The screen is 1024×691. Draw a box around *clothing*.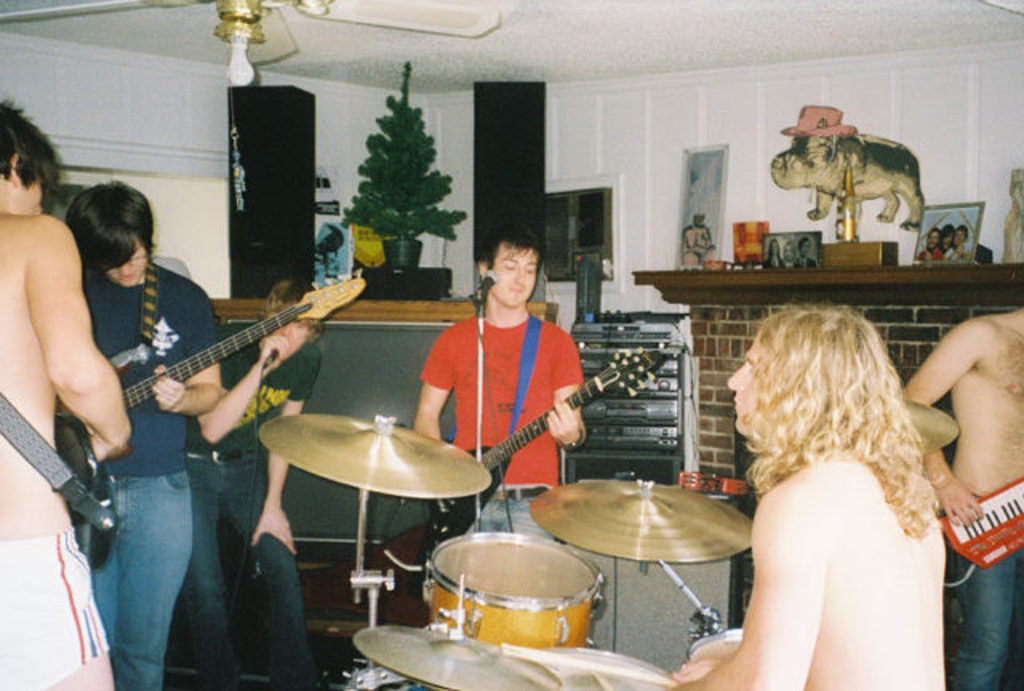
{"left": 949, "top": 497, "right": 1022, "bottom": 689}.
